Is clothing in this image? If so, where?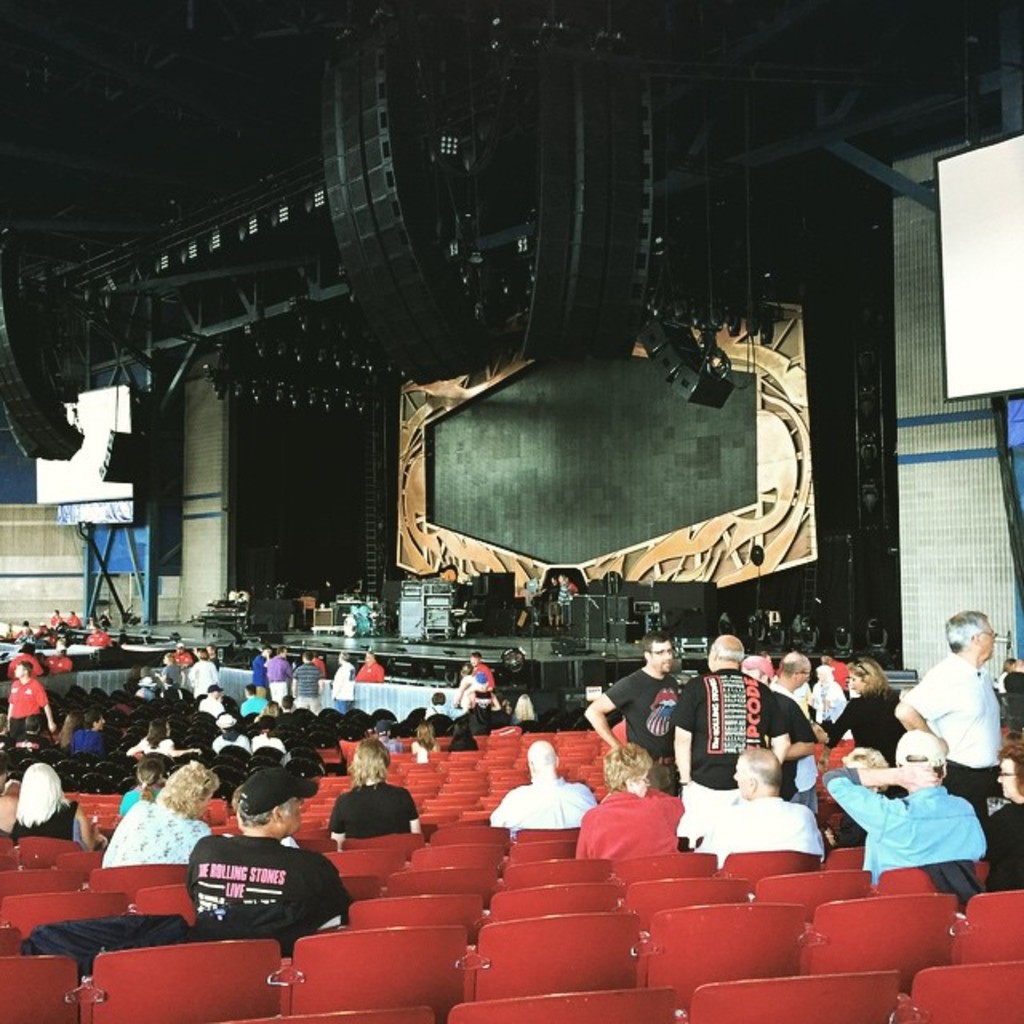
Yes, at locate(3, 786, 88, 848).
